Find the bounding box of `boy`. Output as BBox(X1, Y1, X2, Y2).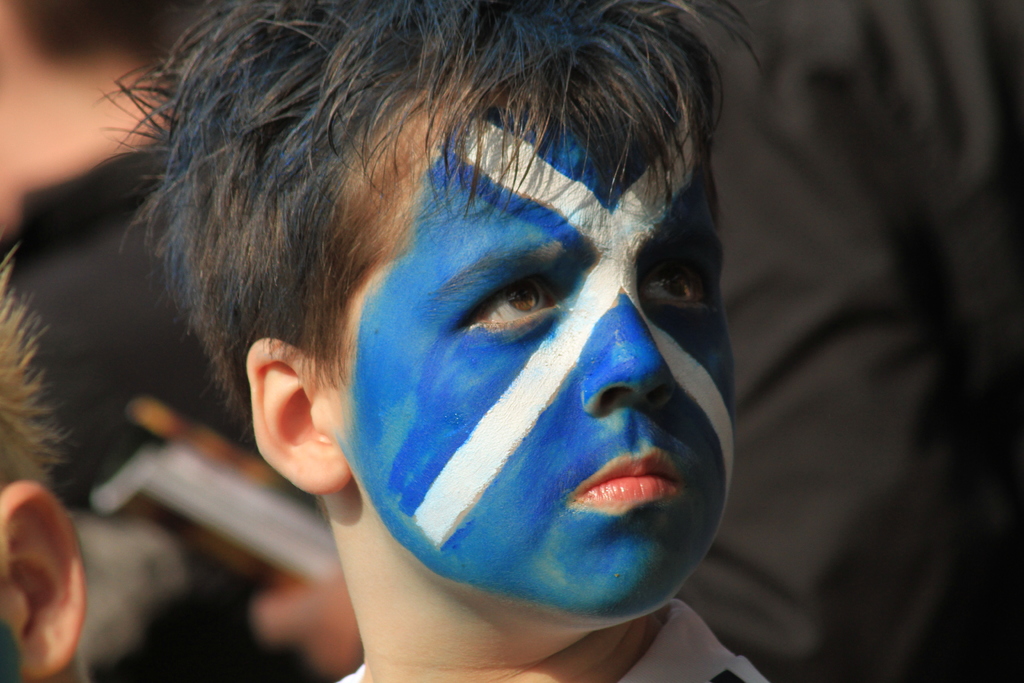
BBox(98, 0, 769, 682).
